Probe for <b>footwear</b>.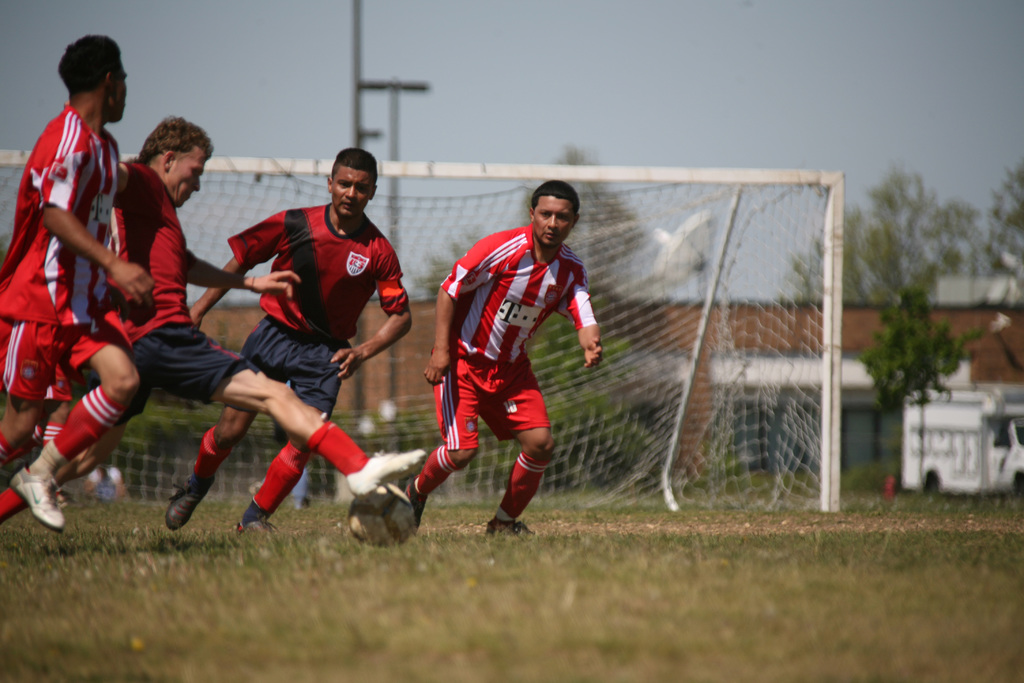
Probe result: box(342, 449, 424, 500).
